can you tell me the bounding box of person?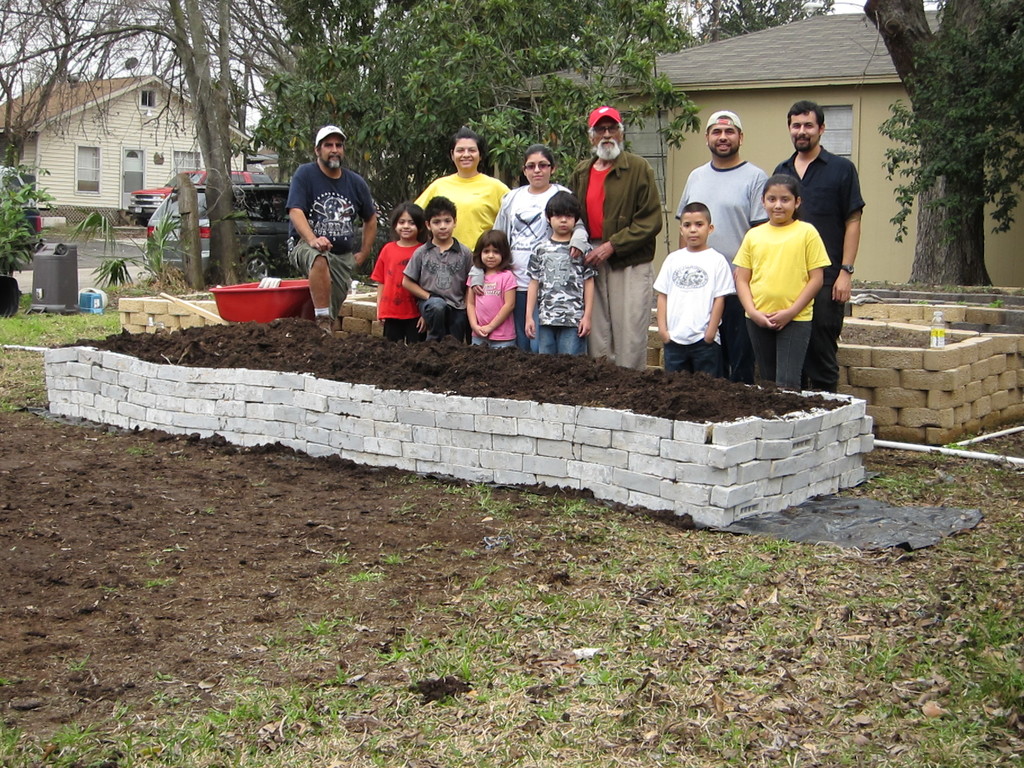
[652, 201, 734, 378].
